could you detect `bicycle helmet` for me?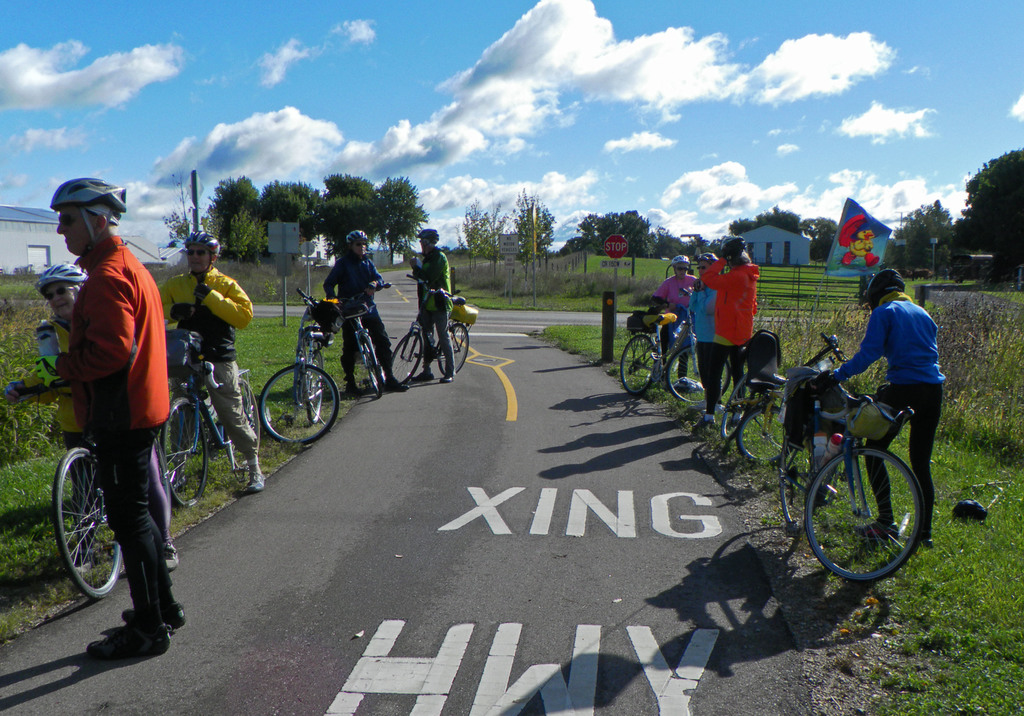
Detection result: x1=673, y1=252, x2=687, y2=270.
